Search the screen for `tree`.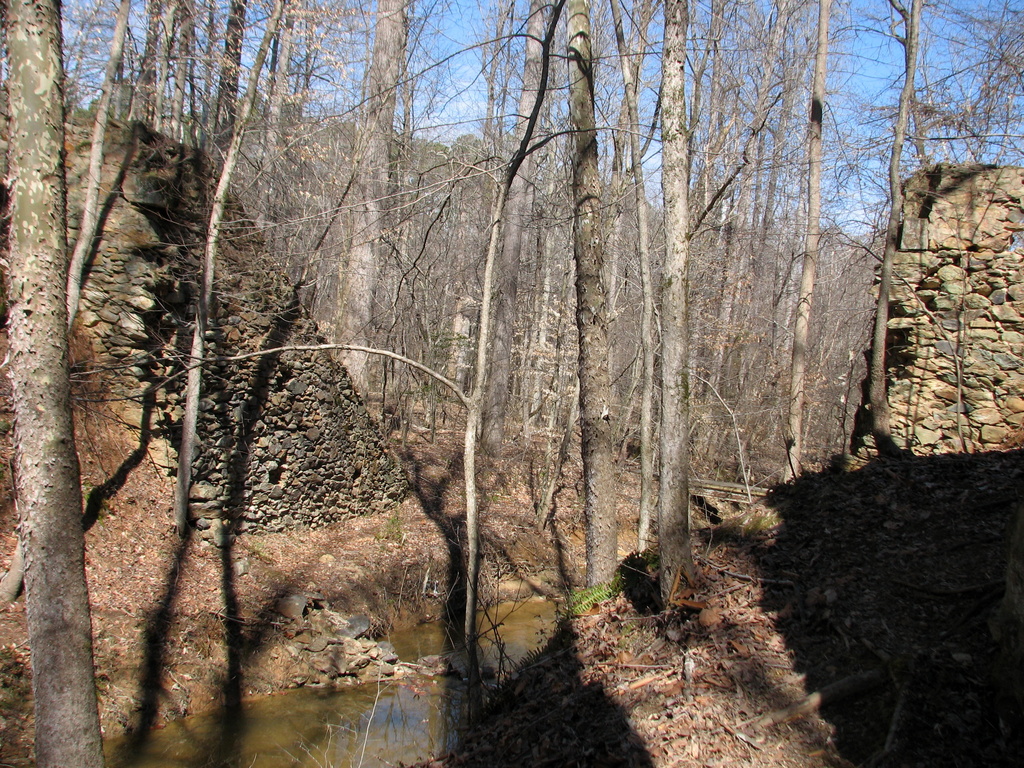
Found at {"left": 869, "top": 0, "right": 927, "bottom": 447}.
